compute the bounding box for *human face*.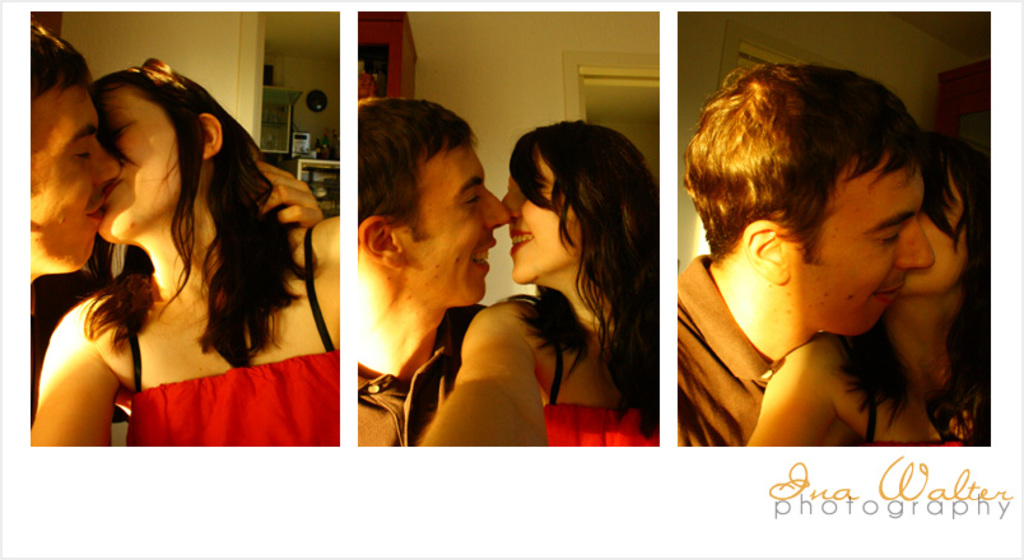
region(390, 136, 512, 300).
